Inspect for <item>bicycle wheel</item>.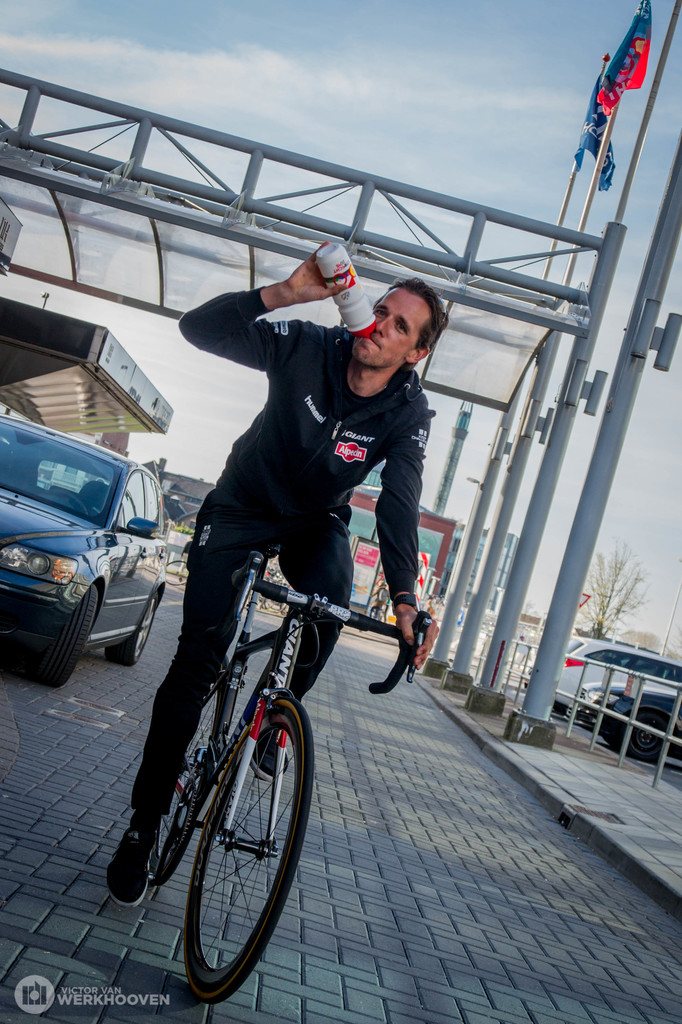
Inspection: rect(183, 673, 314, 1005).
